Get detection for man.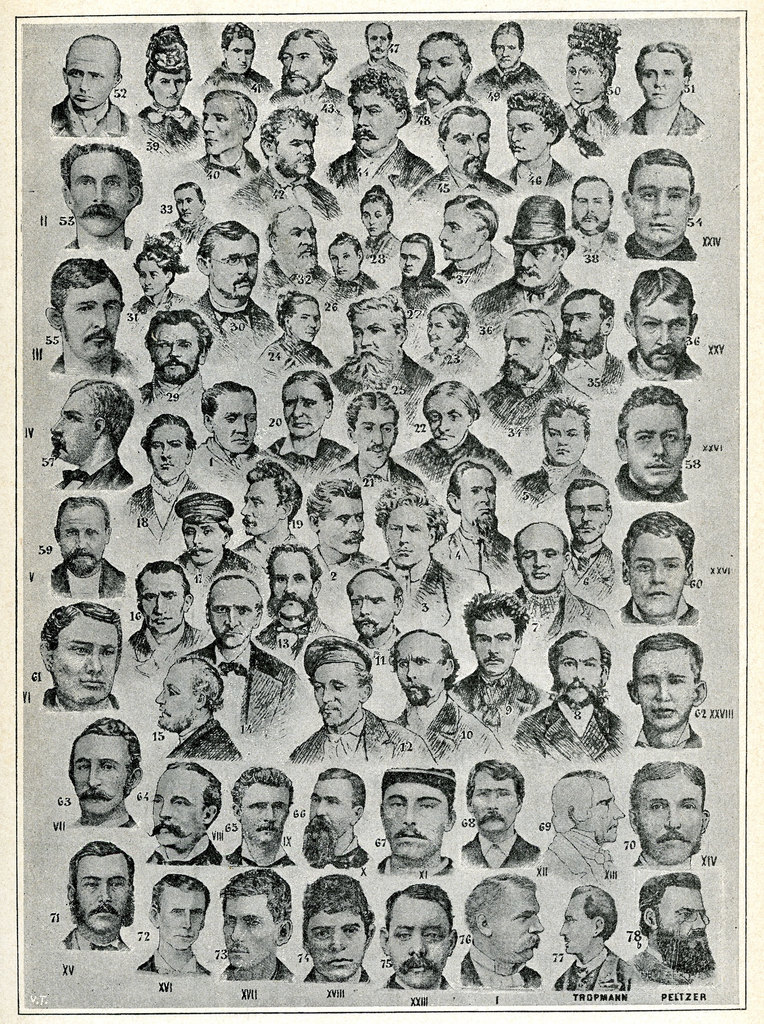
Detection: <region>301, 874, 374, 984</region>.
